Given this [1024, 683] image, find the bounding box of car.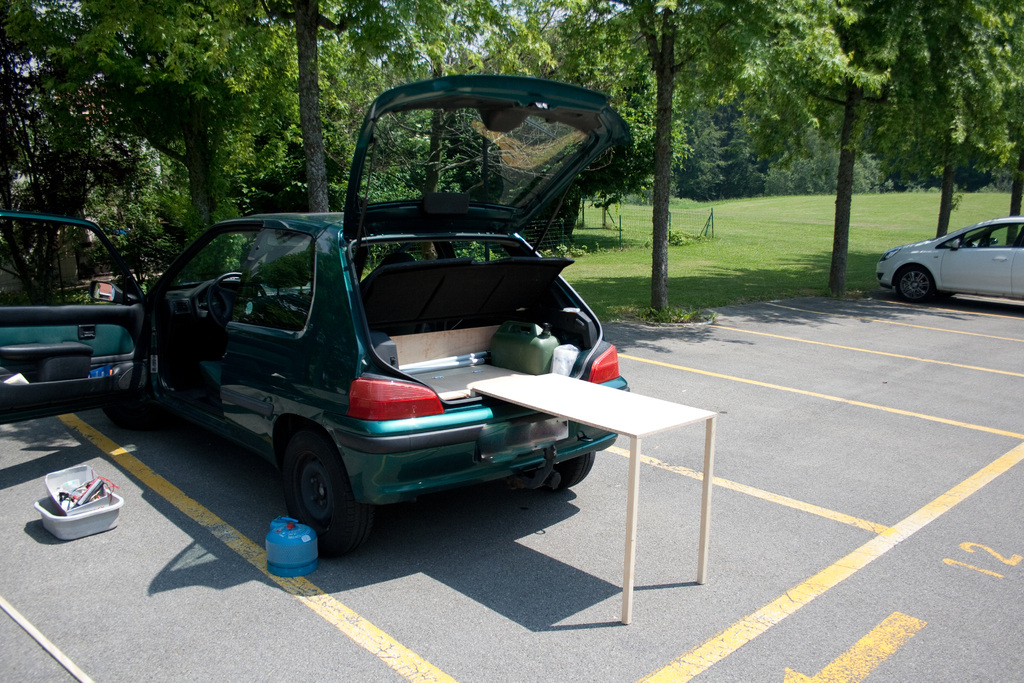
{"x1": 875, "y1": 215, "x2": 1023, "y2": 304}.
